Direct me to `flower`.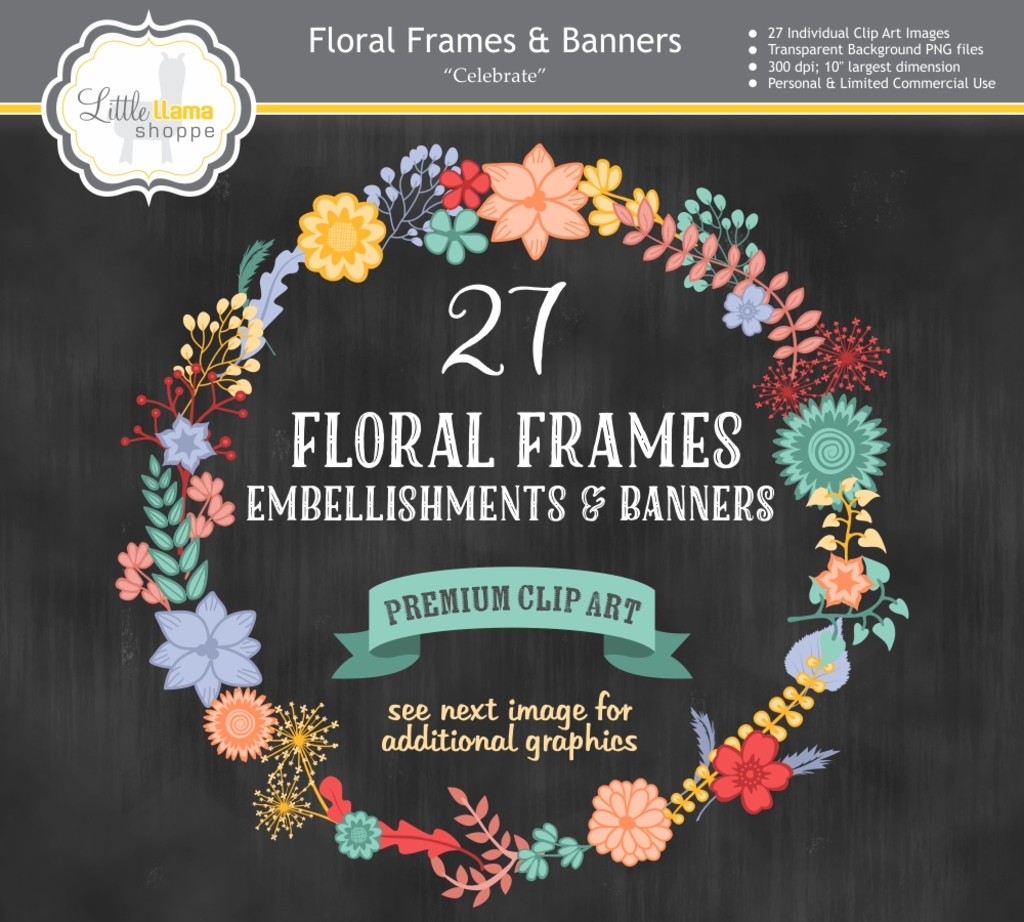
Direction: bbox=(810, 317, 888, 396).
